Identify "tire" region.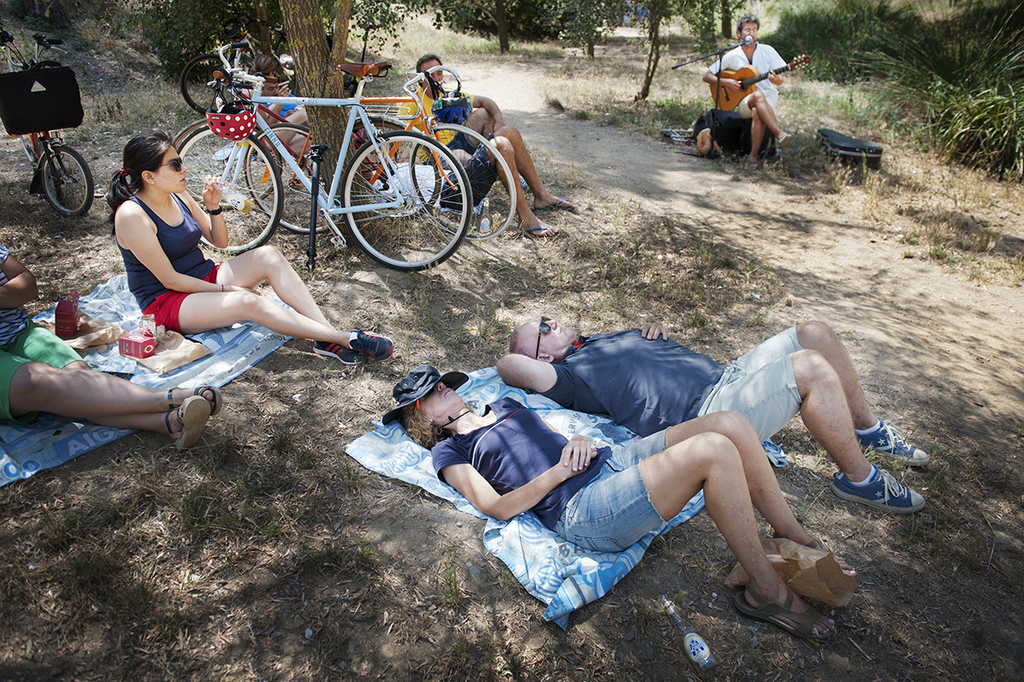
Region: bbox=[408, 129, 513, 239].
